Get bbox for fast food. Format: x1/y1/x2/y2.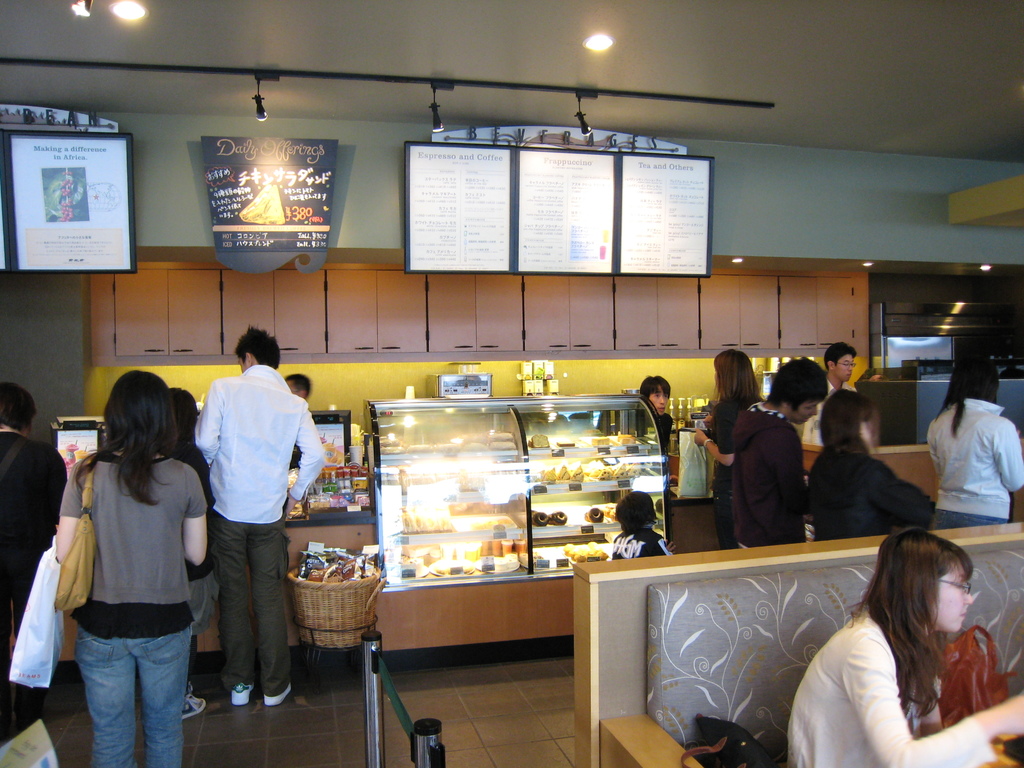
397/511/452/532.
